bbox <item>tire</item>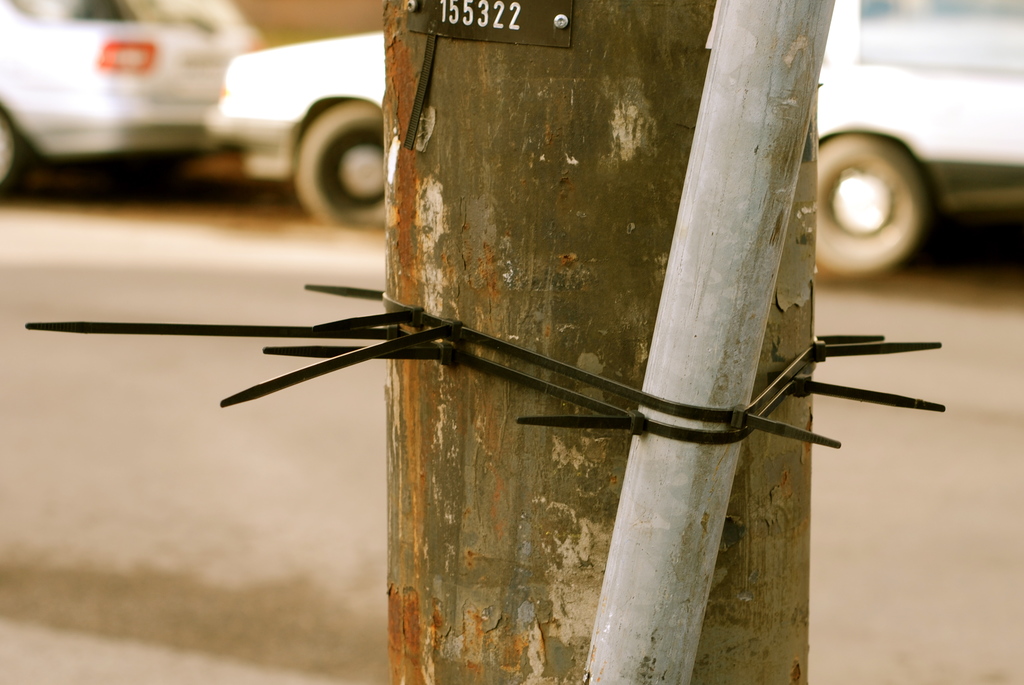
region(294, 101, 386, 227)
